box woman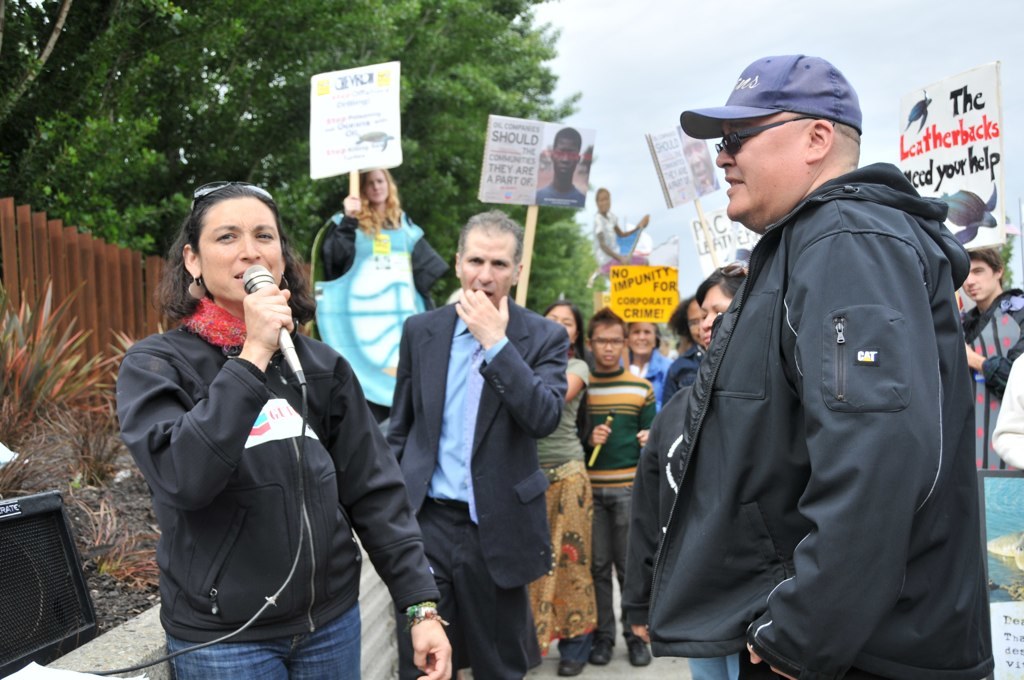
detection(126, 186, 370, 679)
